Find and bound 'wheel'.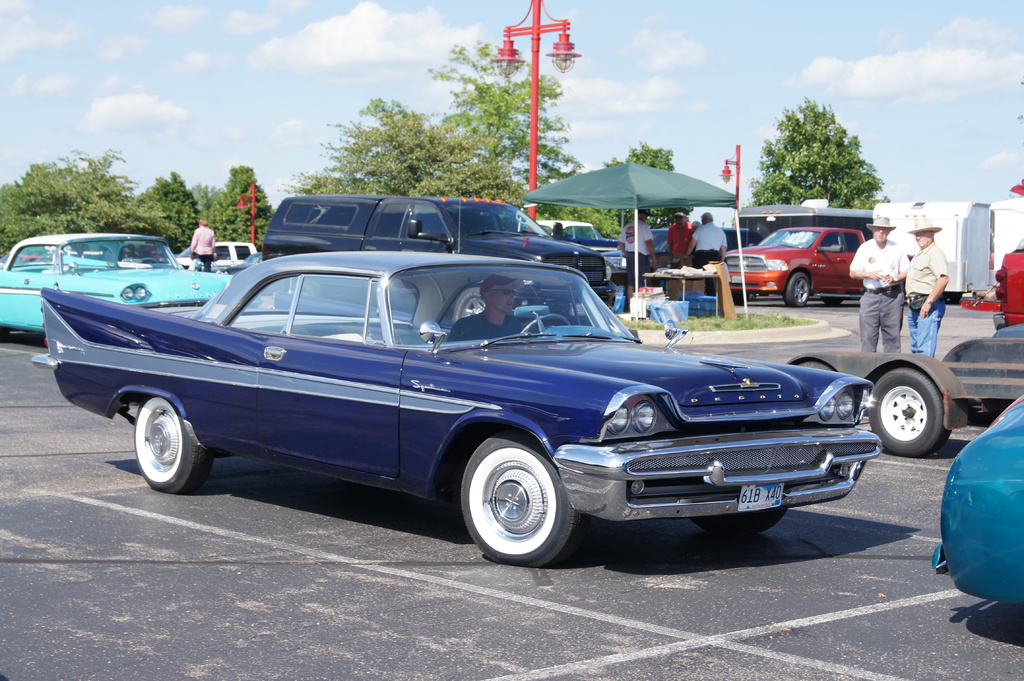
Bound: [left=821, top=297, right=840, bottom=303].
